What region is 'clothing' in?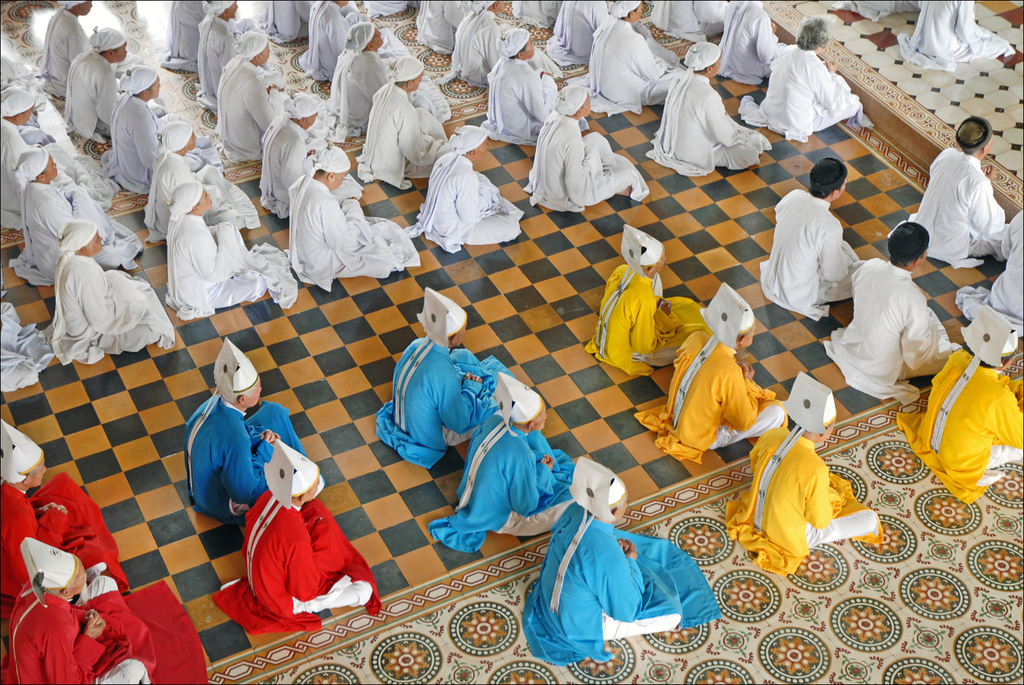
{"x1": 717, "y1": 418, "x2": 889, "y2": 582}.
